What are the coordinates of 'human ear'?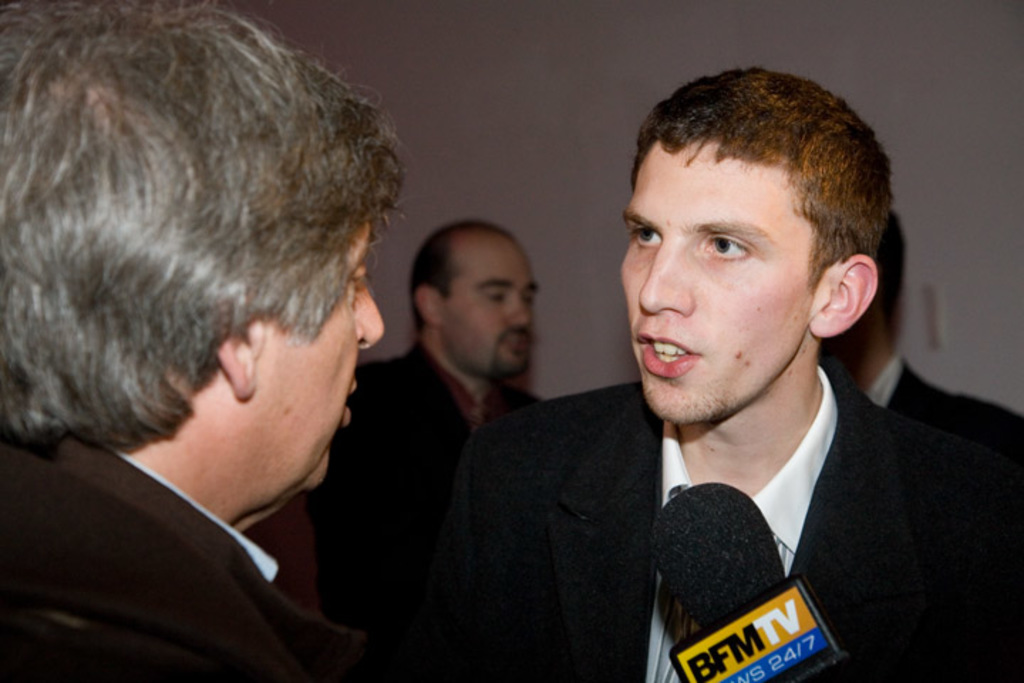
(x1=215, y1=314, x2=266, y2=400).
